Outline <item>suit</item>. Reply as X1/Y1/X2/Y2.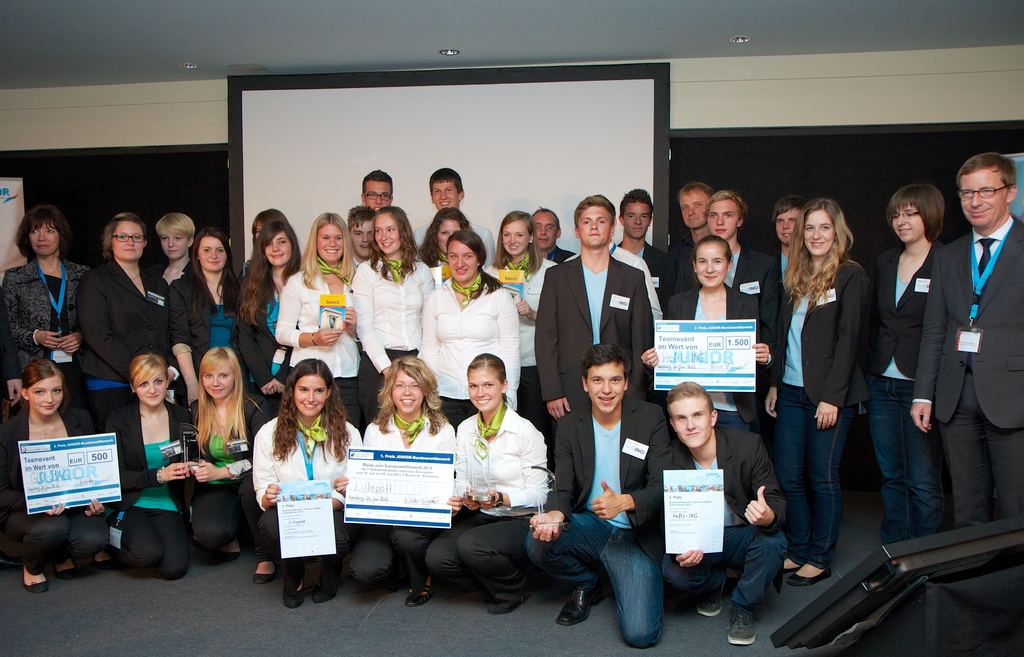
653/280/772/424.
